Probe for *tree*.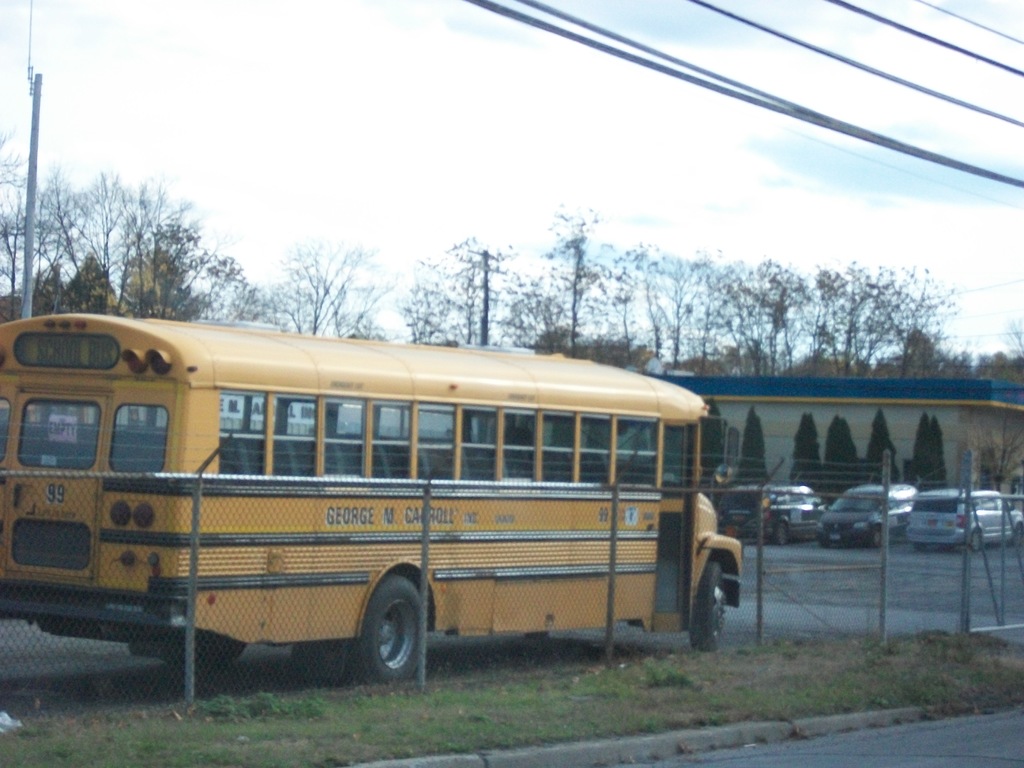
Probe result: x1=910, y1=417, x2=926, y2=482.
